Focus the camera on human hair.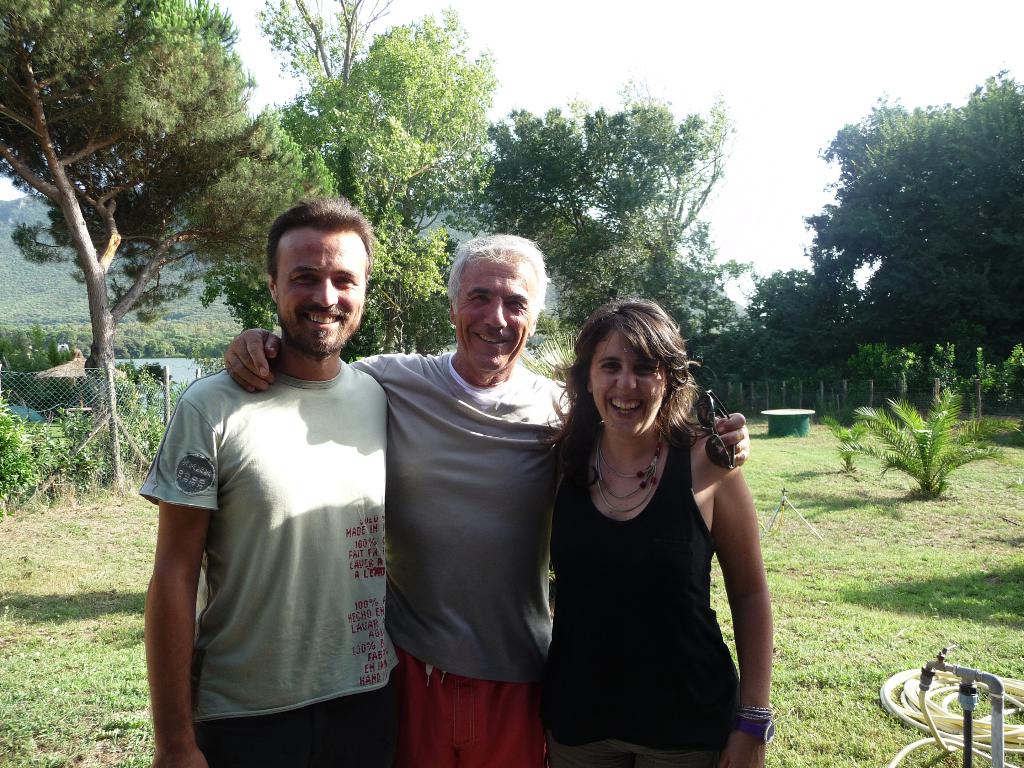
Focus region: Rect(561, 301, 692, 467).
